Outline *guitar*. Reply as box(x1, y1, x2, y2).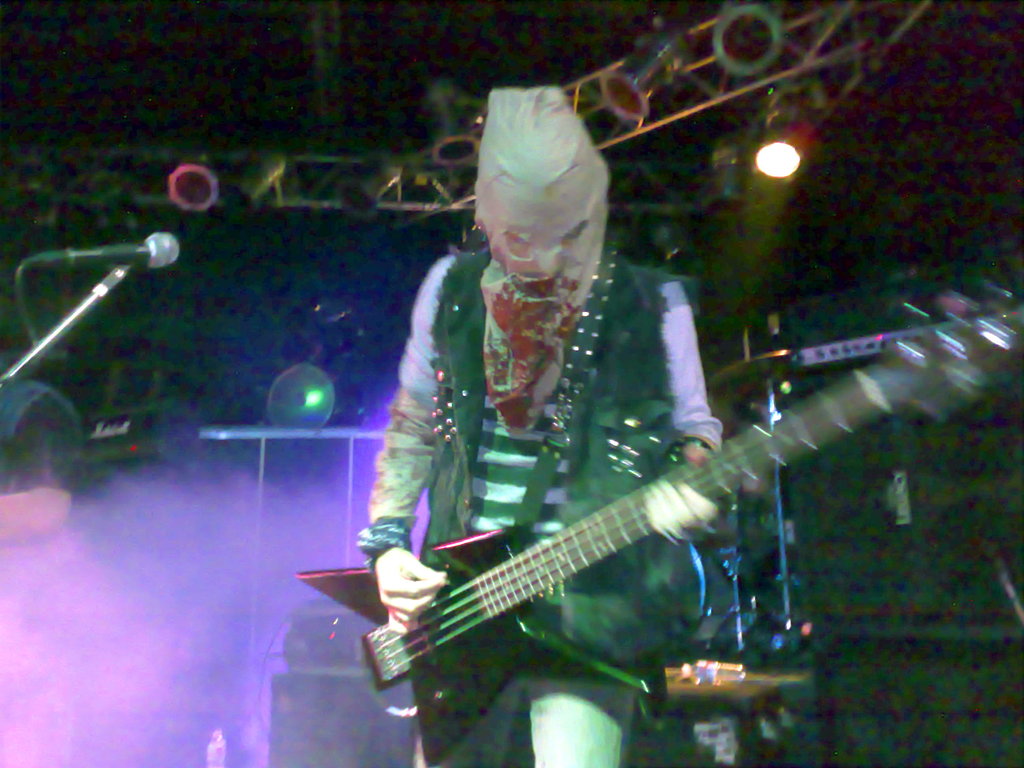
box(291, 273, 1023, 767).
